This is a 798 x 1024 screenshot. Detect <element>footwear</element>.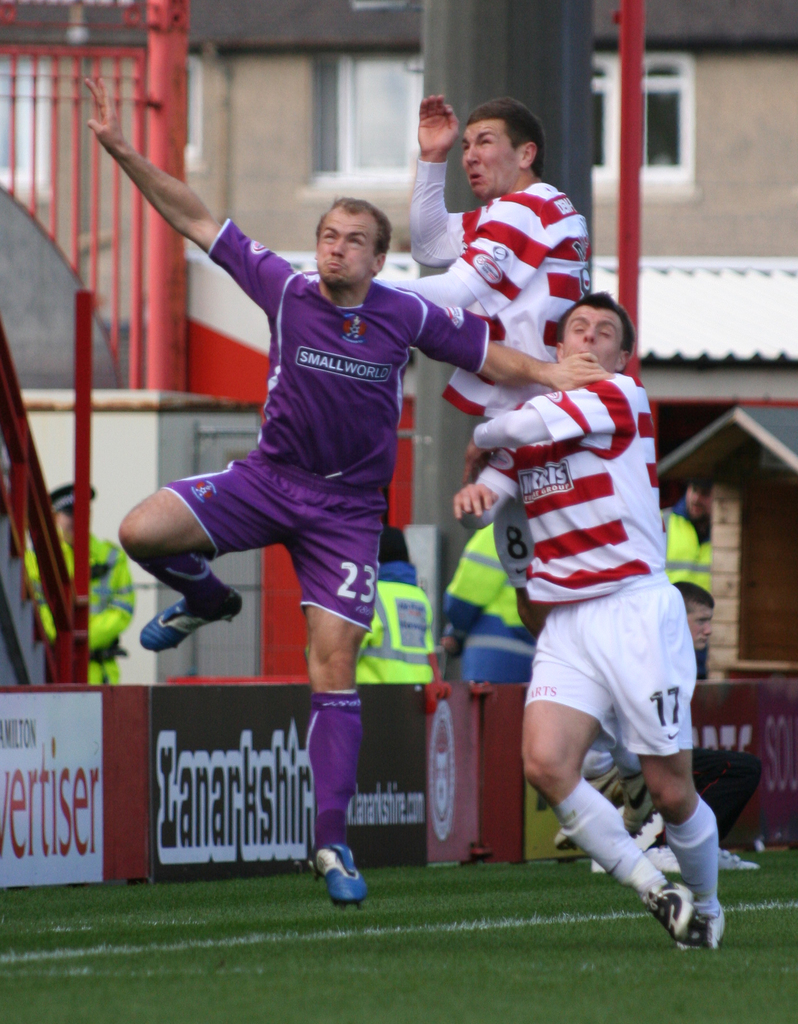
{"x1": 653, "y1": 886, "x2": 695, "y2": 937}.
